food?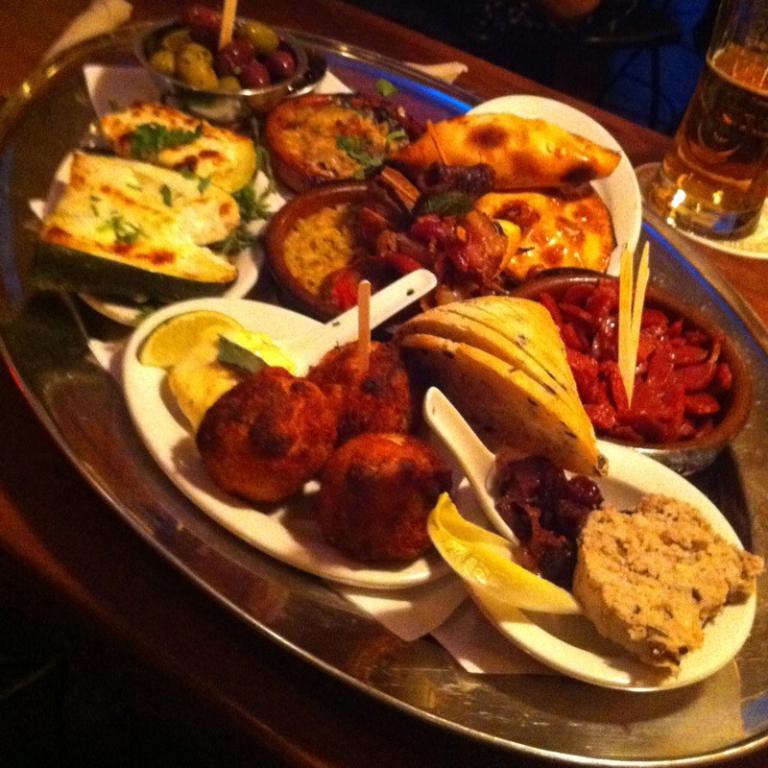
bbox(308, 335, 417, 454)
